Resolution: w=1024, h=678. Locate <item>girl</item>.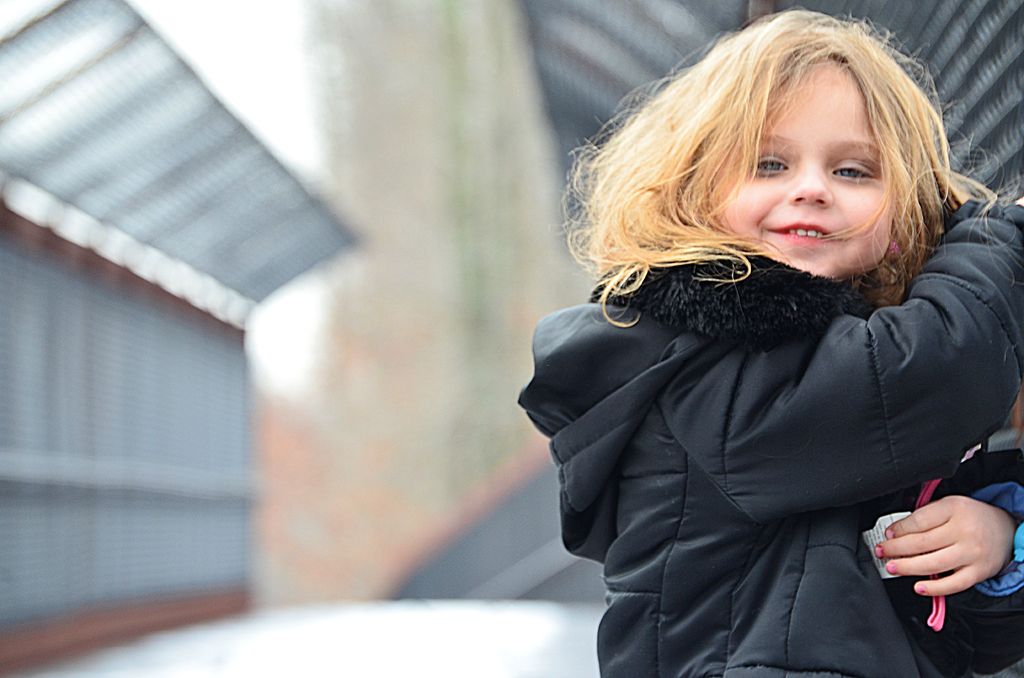
detection(510, 0, 1023, 677).
